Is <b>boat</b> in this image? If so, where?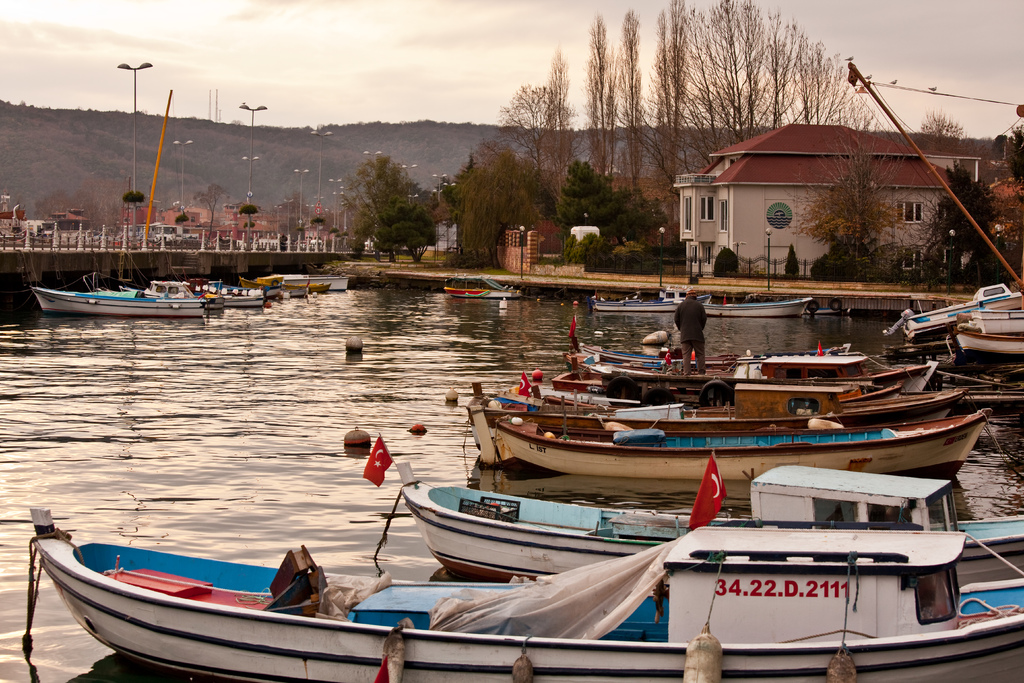
Yes, at bbox=(539, 358, 950, 395).
